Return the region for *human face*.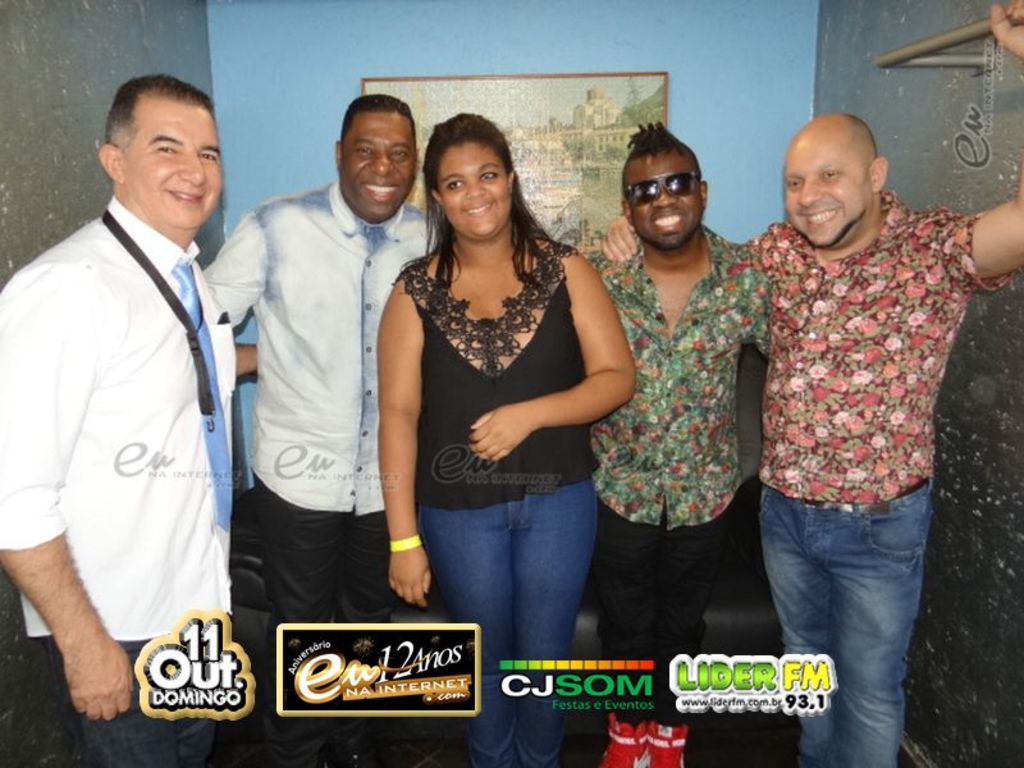
<region>122, 88, 225, 229</region>.
